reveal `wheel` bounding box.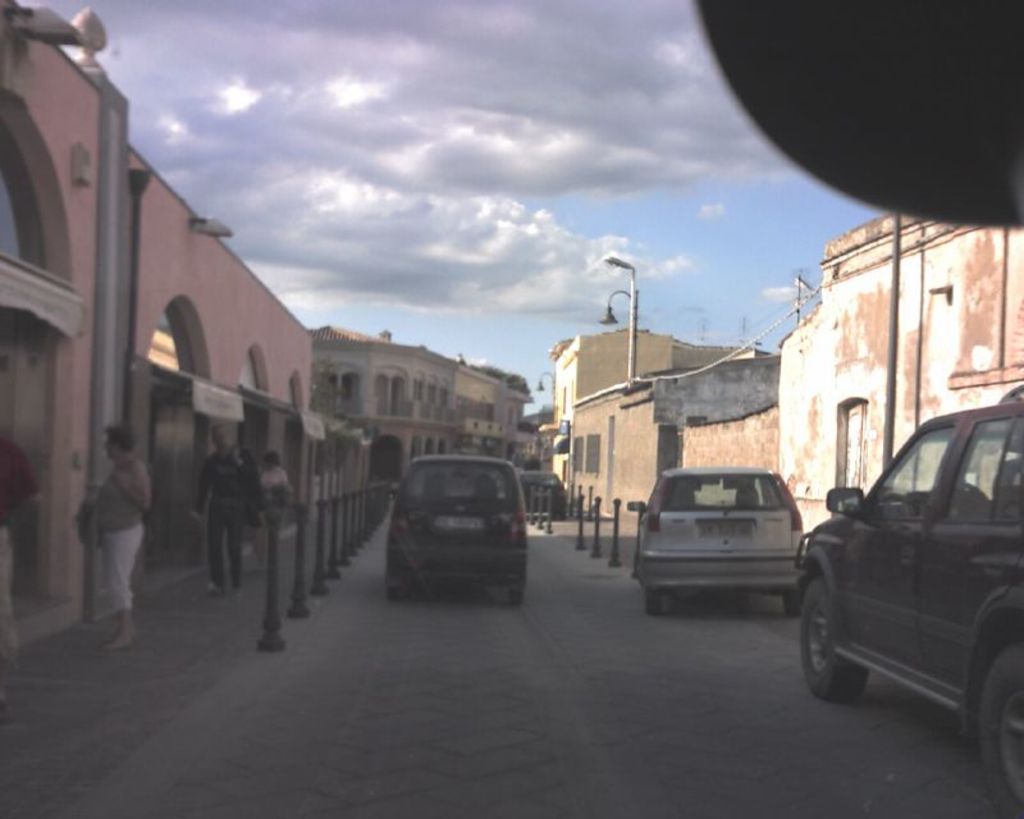
Revealed: 388,578,412,600.
